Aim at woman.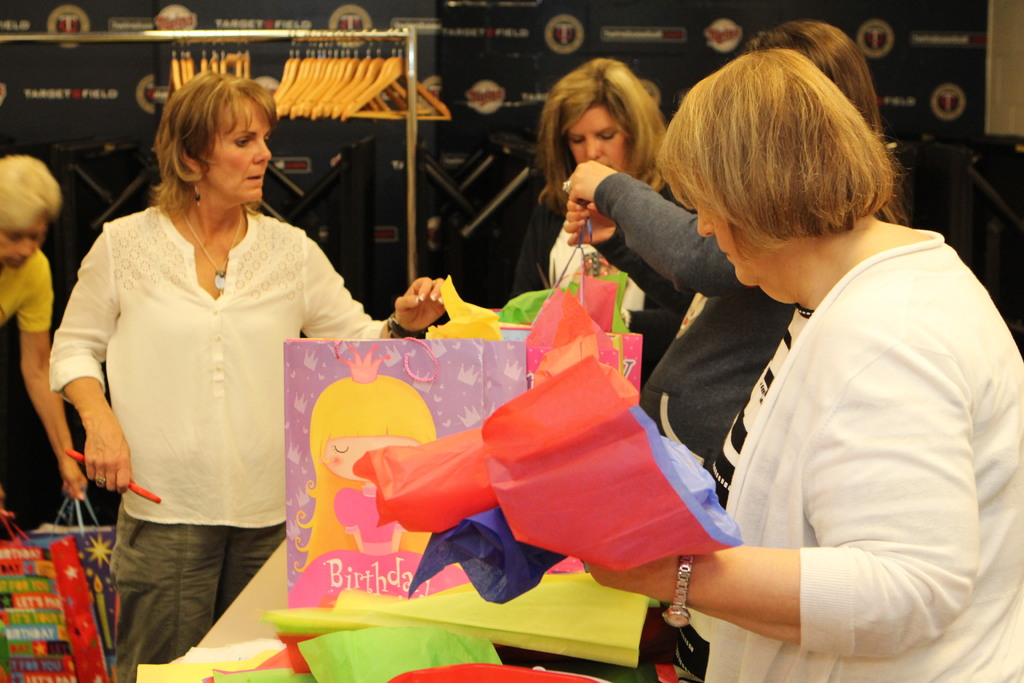
Aimed at box(0, 151, 92, 500).
